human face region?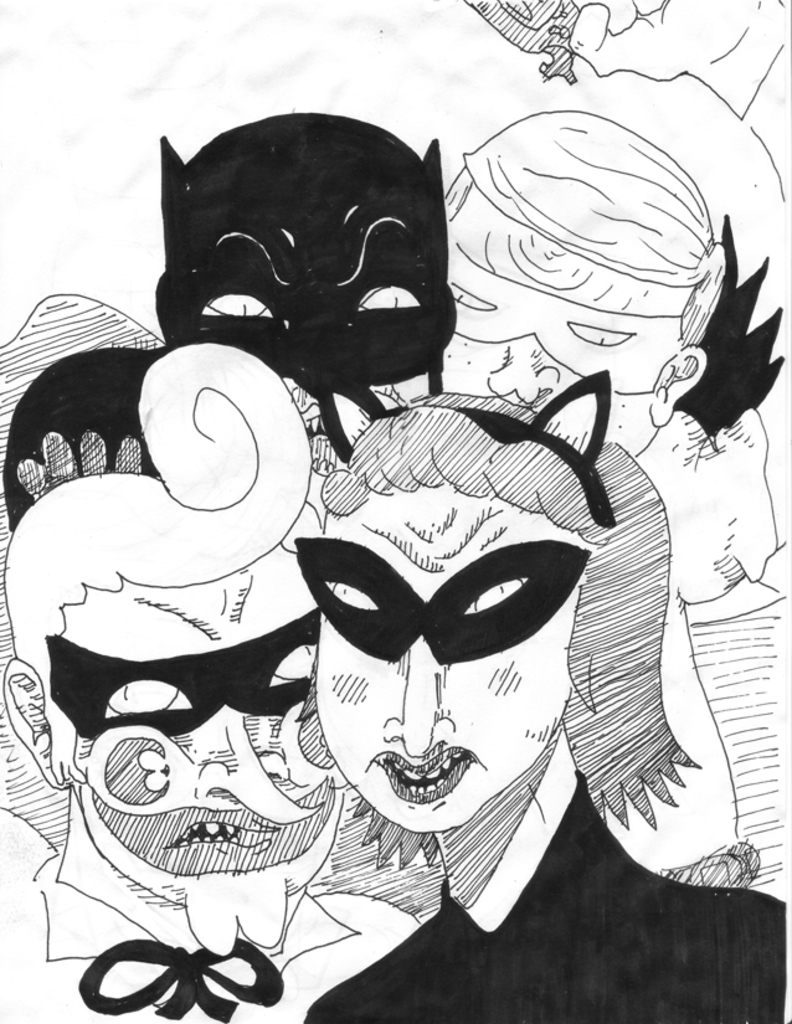
locate(58, 592, 343, 876)
